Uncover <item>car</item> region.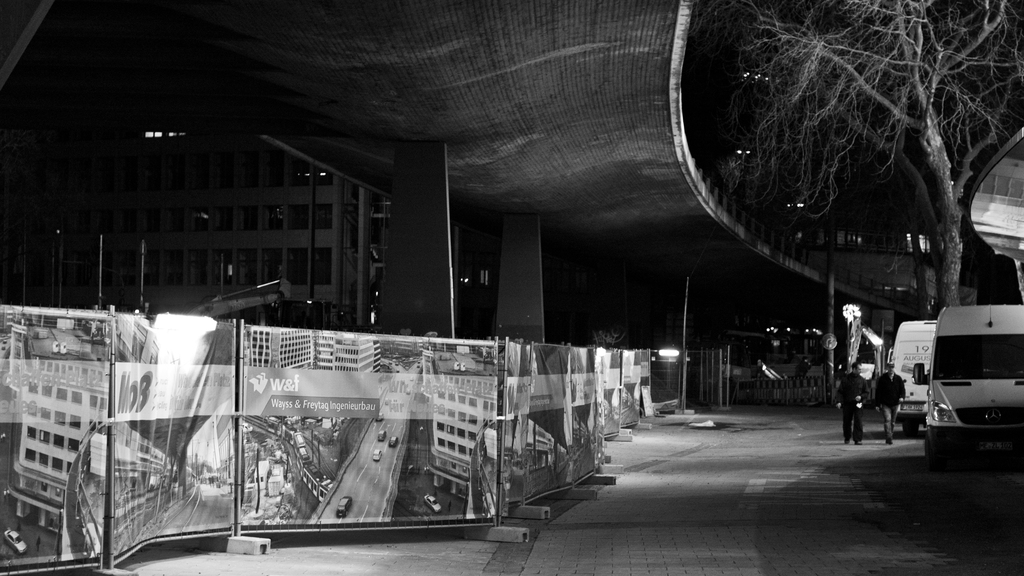
Uncovered: (left=377, top=429, right=385, bottom=443).
